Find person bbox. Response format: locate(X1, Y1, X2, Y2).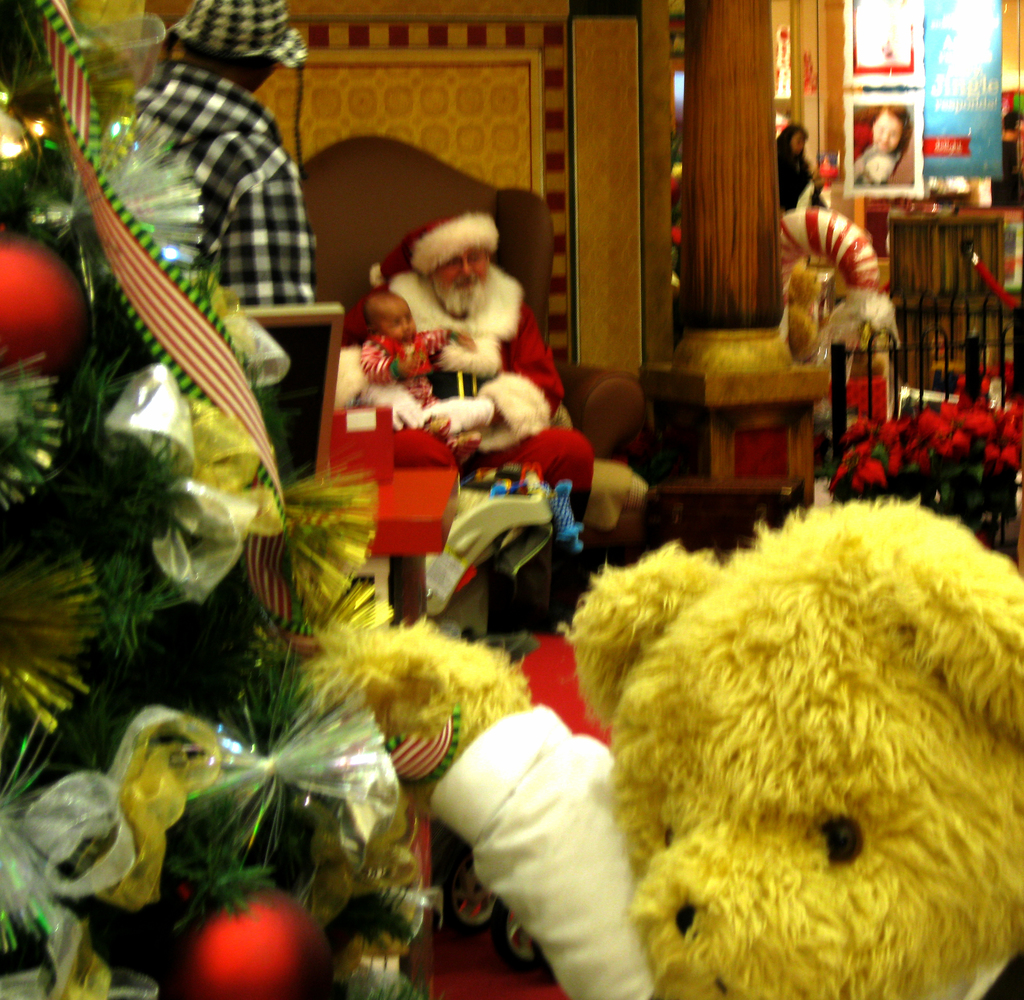
locate(355, 285, 478, 473).
